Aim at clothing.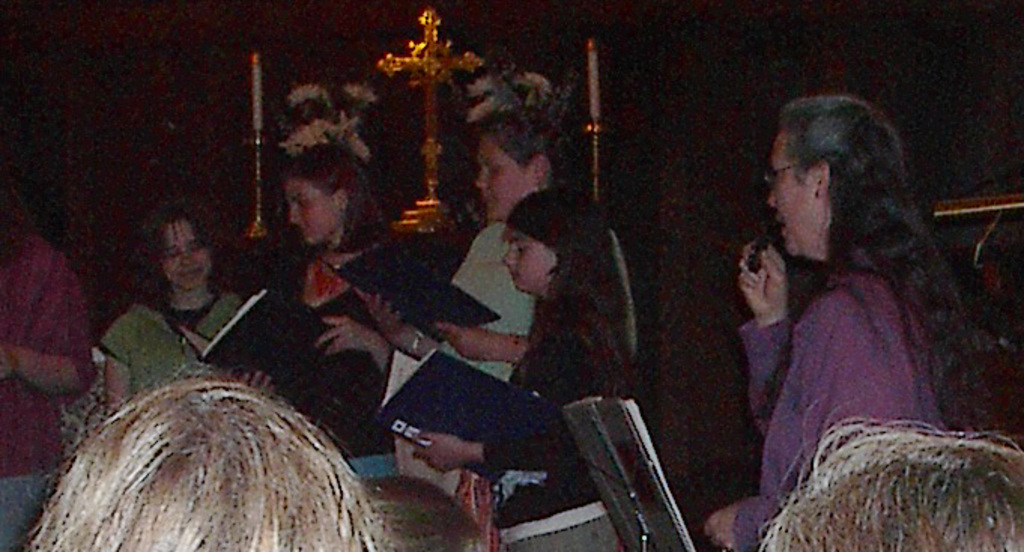
Aimed at 257,247,418,490.
